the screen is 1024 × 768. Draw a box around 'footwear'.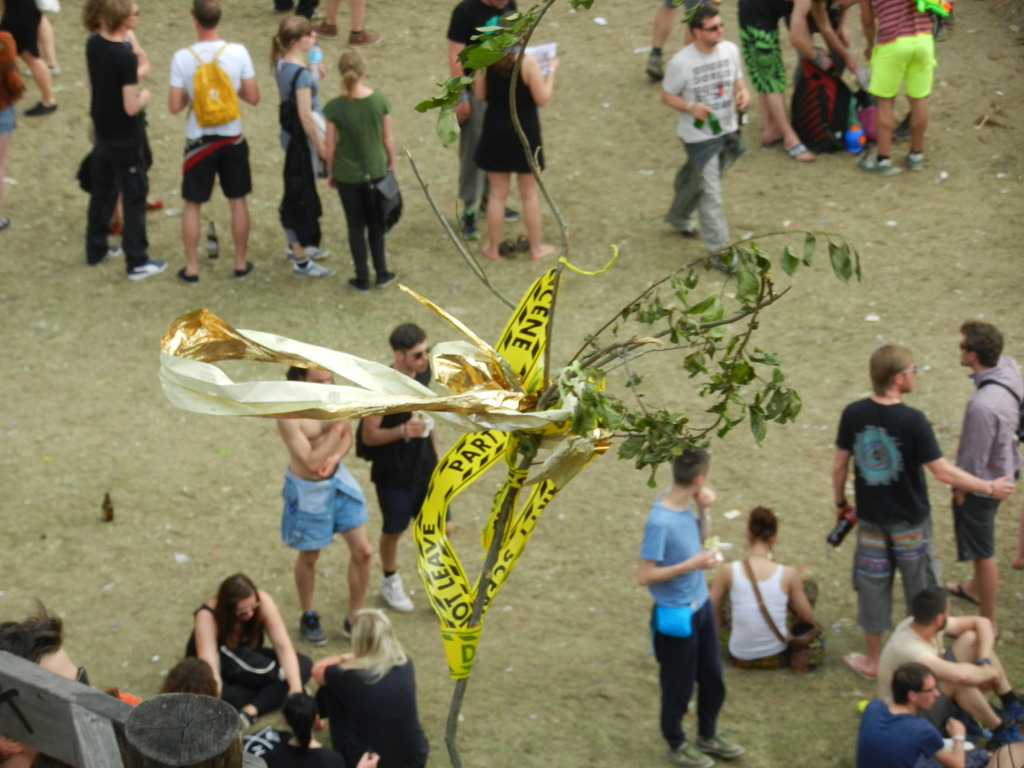
{"x1": 908, "y1": 151, "x2": 925, "y2": 170}.
